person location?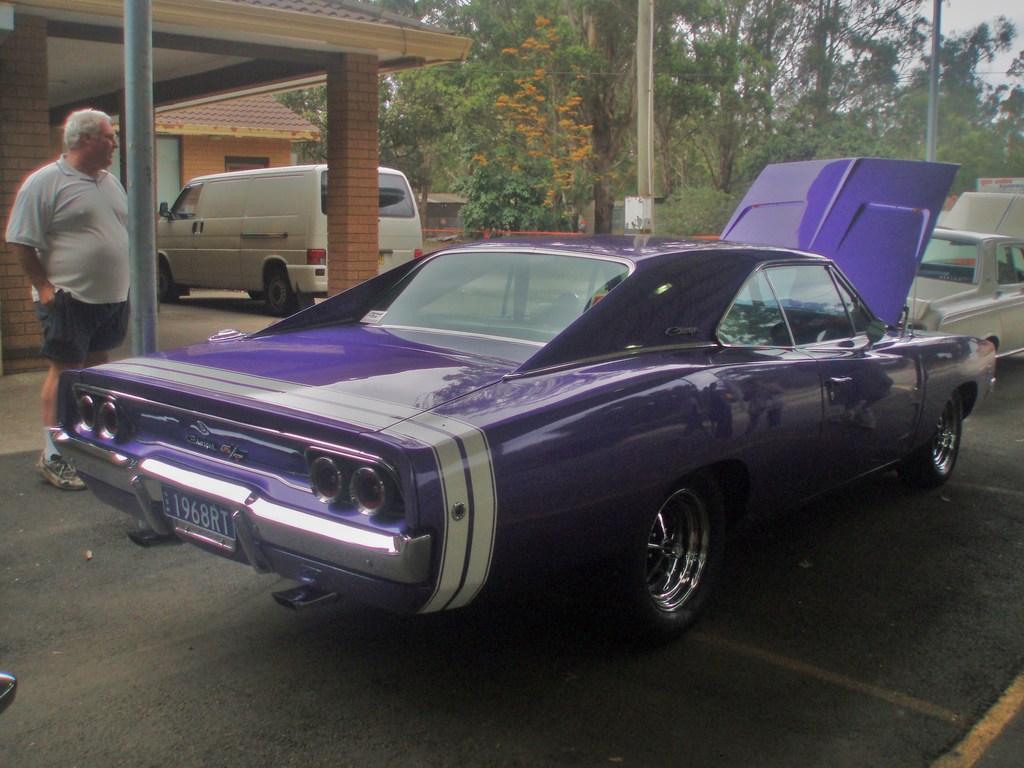
rect(17, 97, 140, 397)
